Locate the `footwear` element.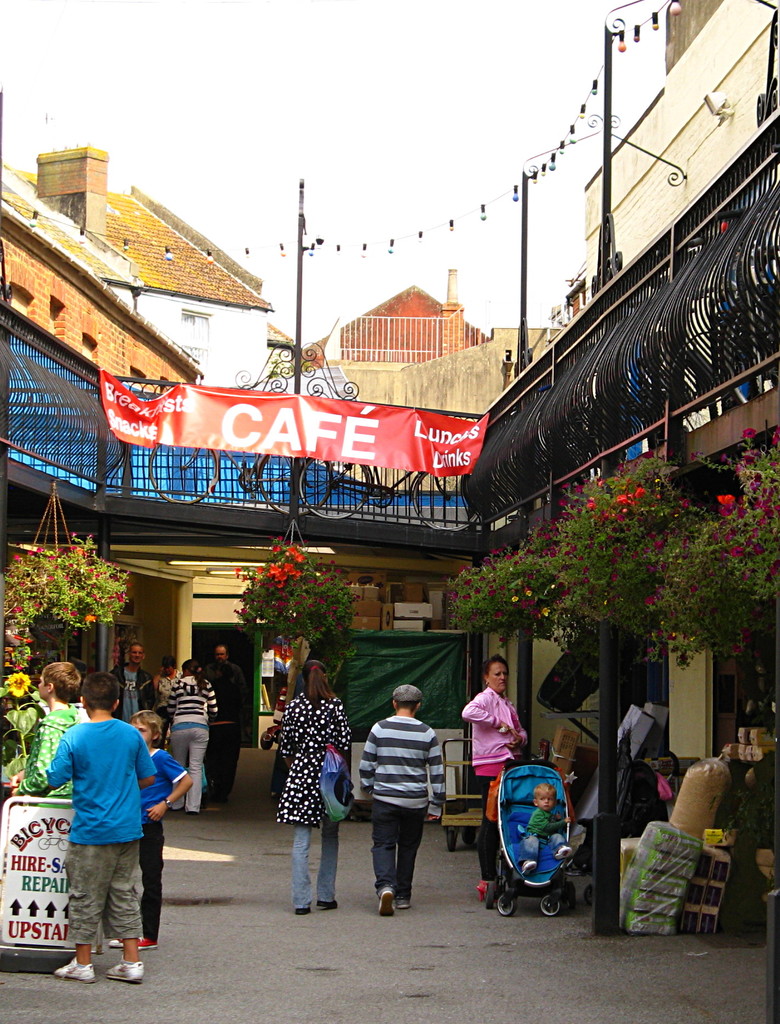
Element bbox: Rect(138, 934, 157, 949).
